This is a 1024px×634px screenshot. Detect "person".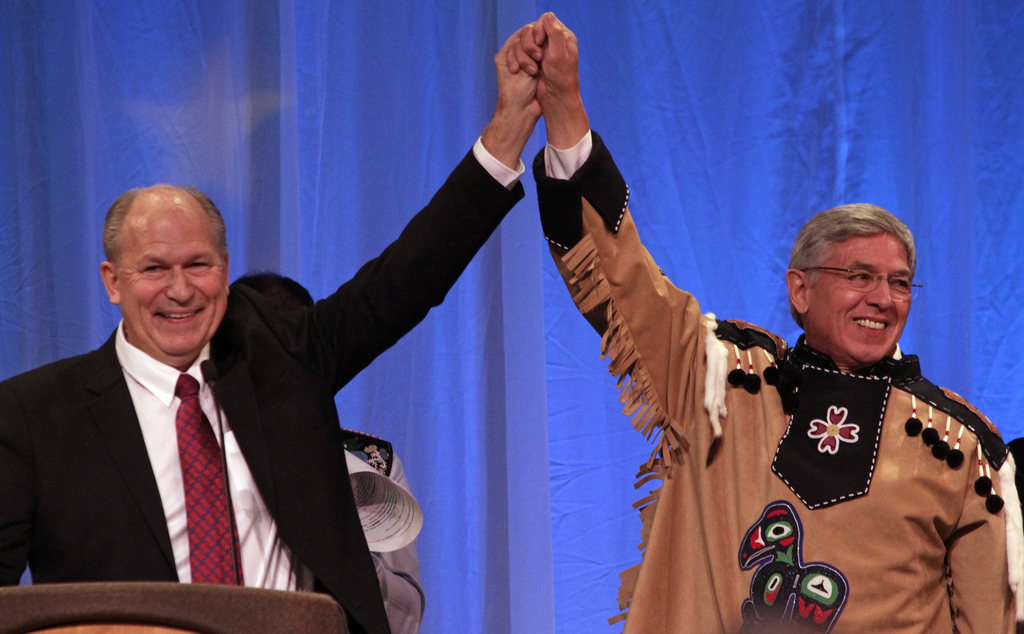
(left=226, top=268, right=424, bottom=633).
